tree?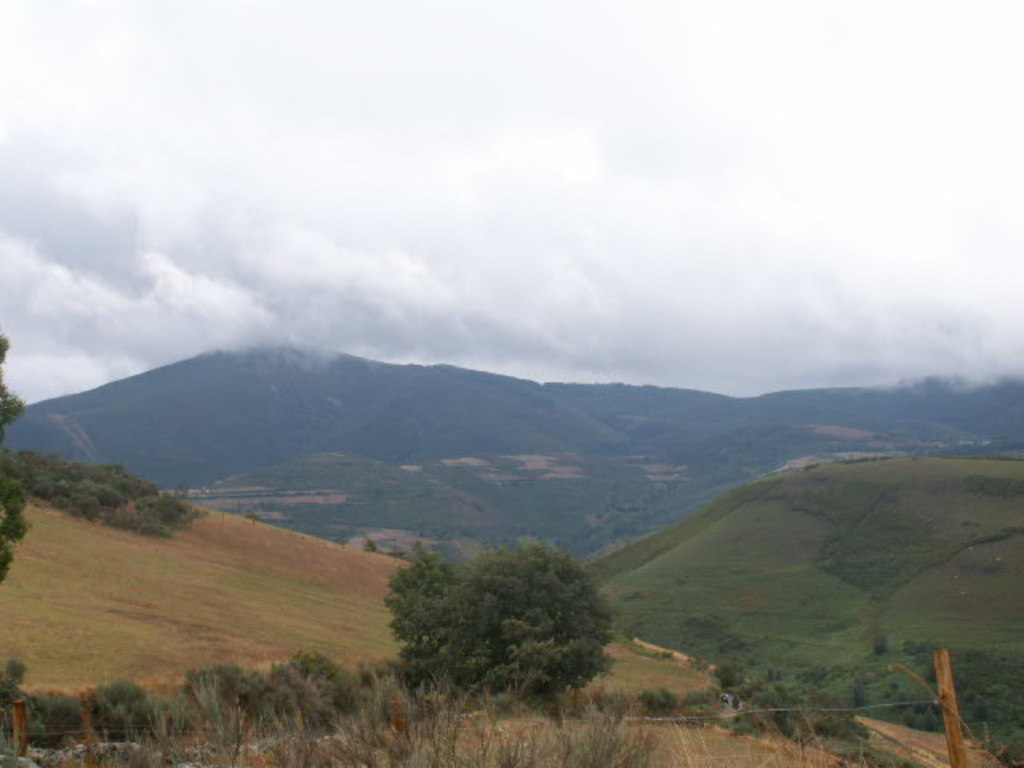
[373,531,622,696]
